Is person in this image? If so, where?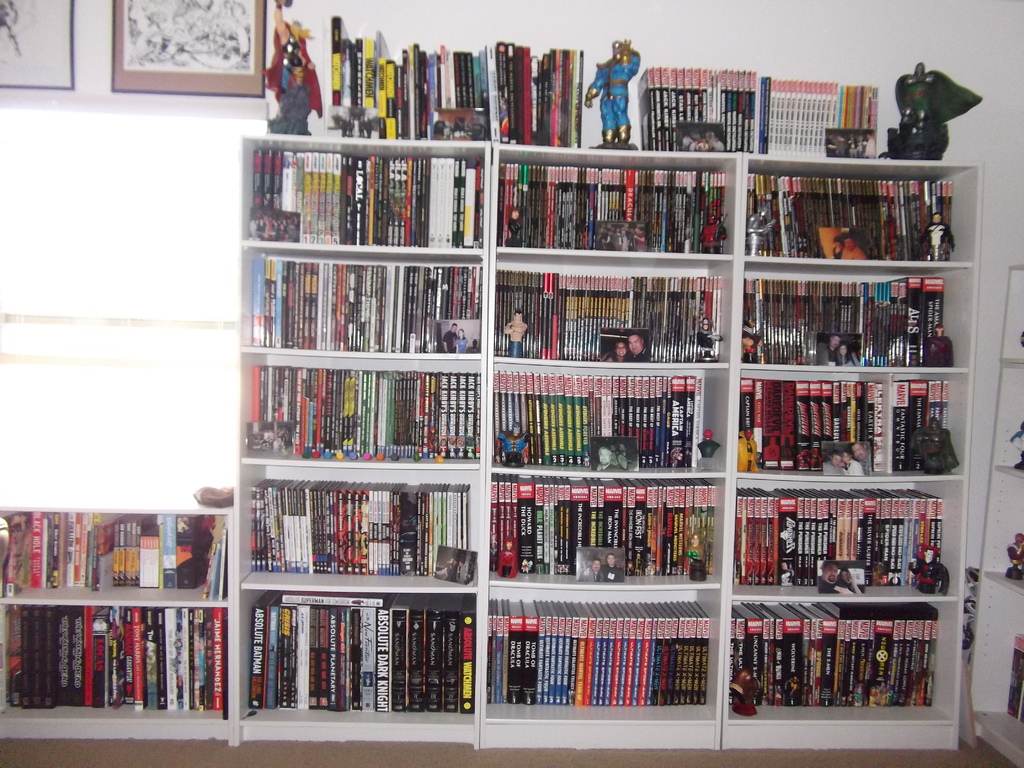
Yes, at (275,0,317,94).
